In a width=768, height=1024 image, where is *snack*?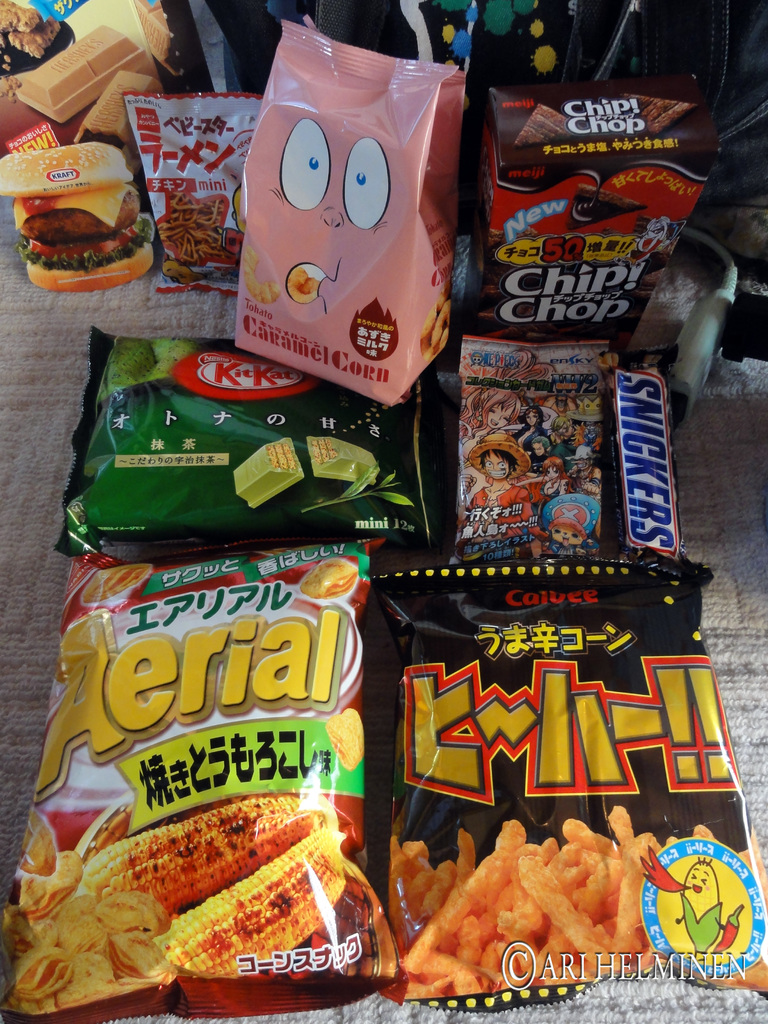
rect(324, 708, 367, 769).
